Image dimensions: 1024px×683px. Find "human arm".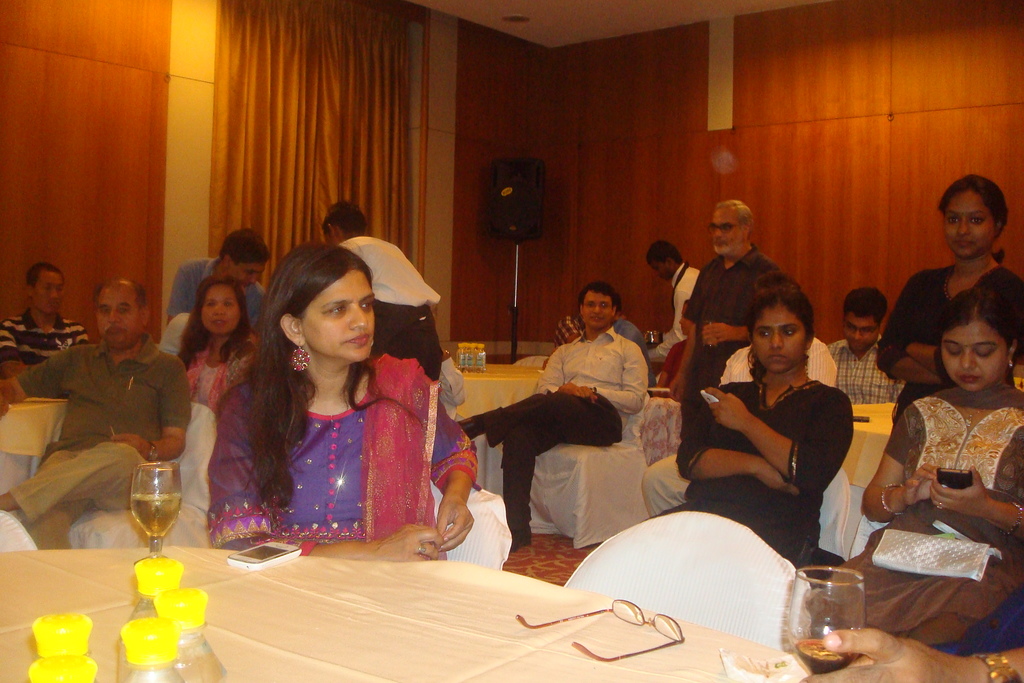
111:358:198:468.
